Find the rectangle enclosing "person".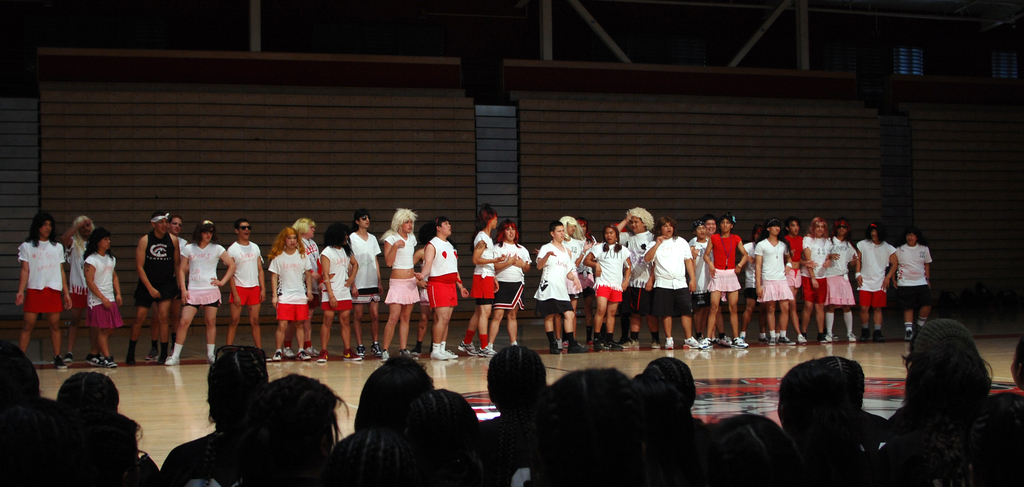
pyautogui.locateOnScreen(378, 207, 423, 362).
